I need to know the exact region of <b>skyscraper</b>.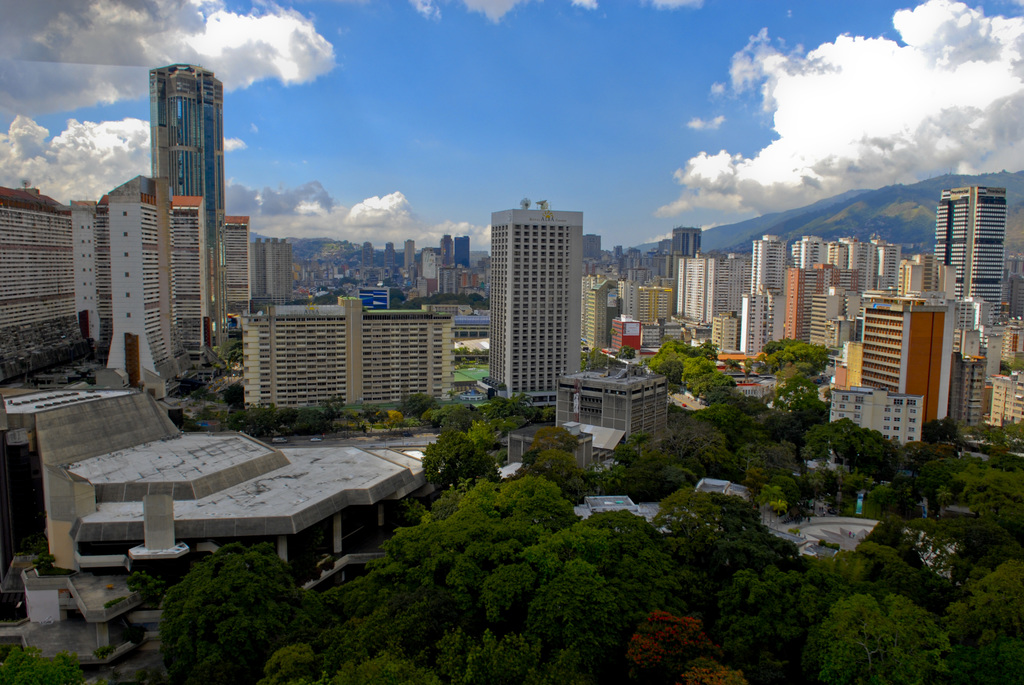
Region: <bbox>150, 62, 228, 235</bbox>.
